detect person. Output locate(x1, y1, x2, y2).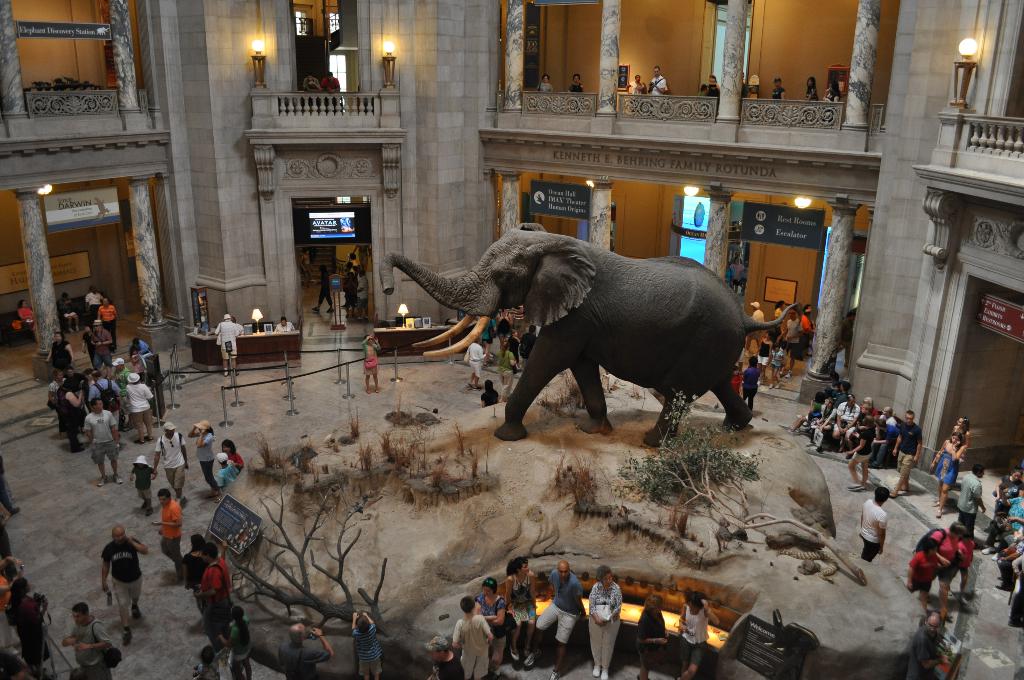
locate(319, 74, 339, 109).
